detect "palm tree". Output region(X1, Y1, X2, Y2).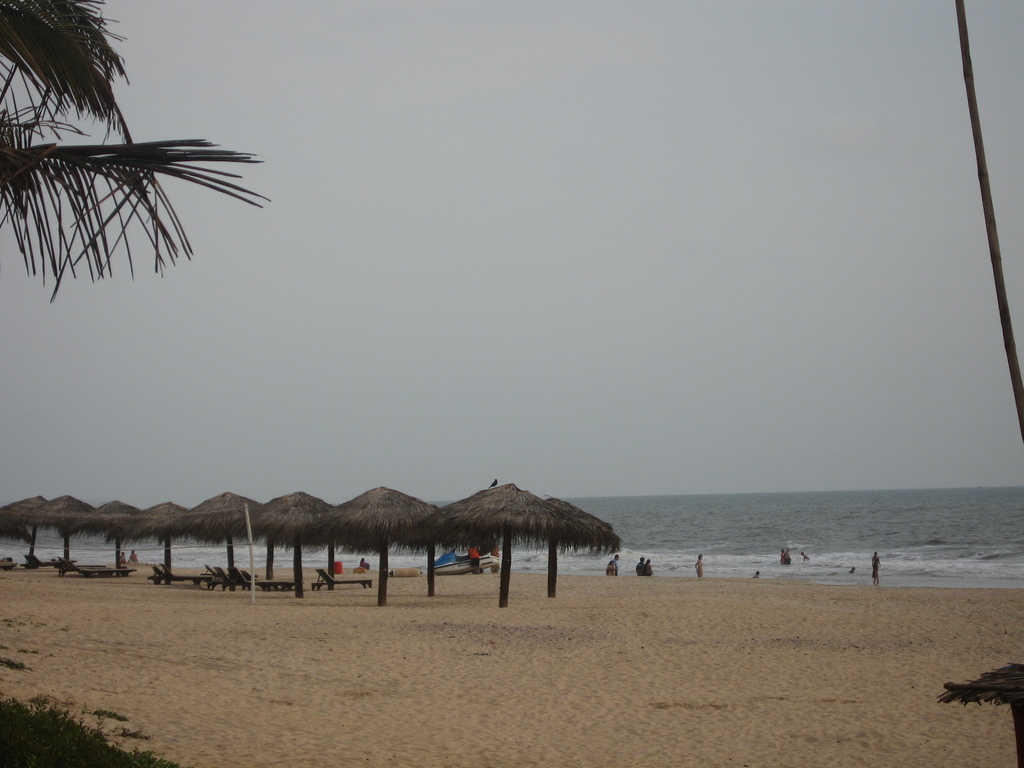
region(5, 11, 255, 390).
